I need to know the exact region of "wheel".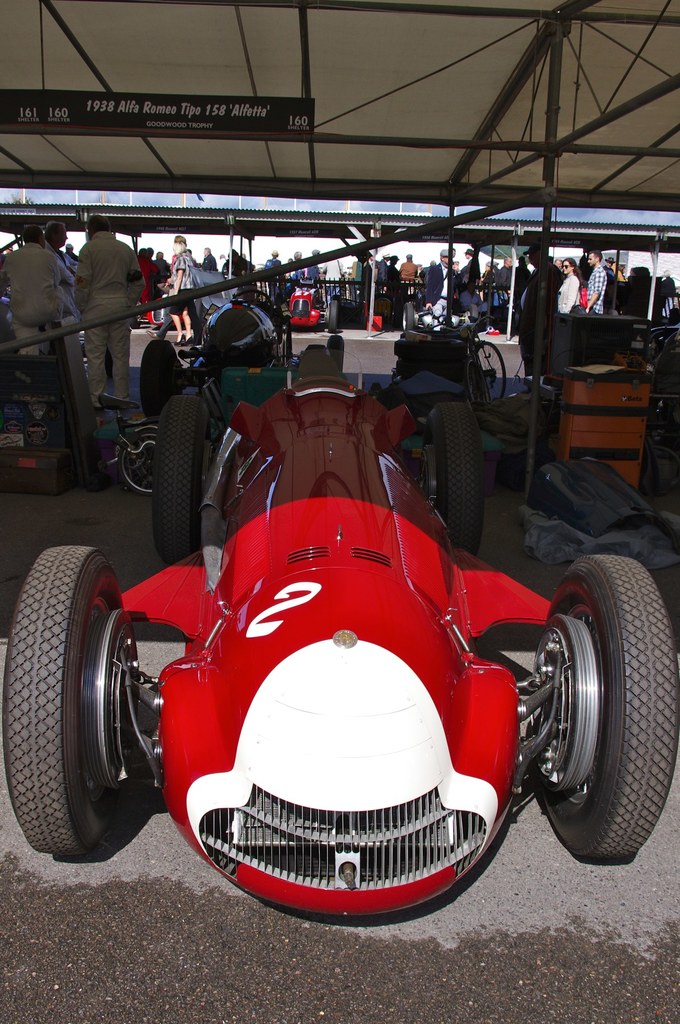
Region: x1=416 y1=405 x2=483 y2=563.
